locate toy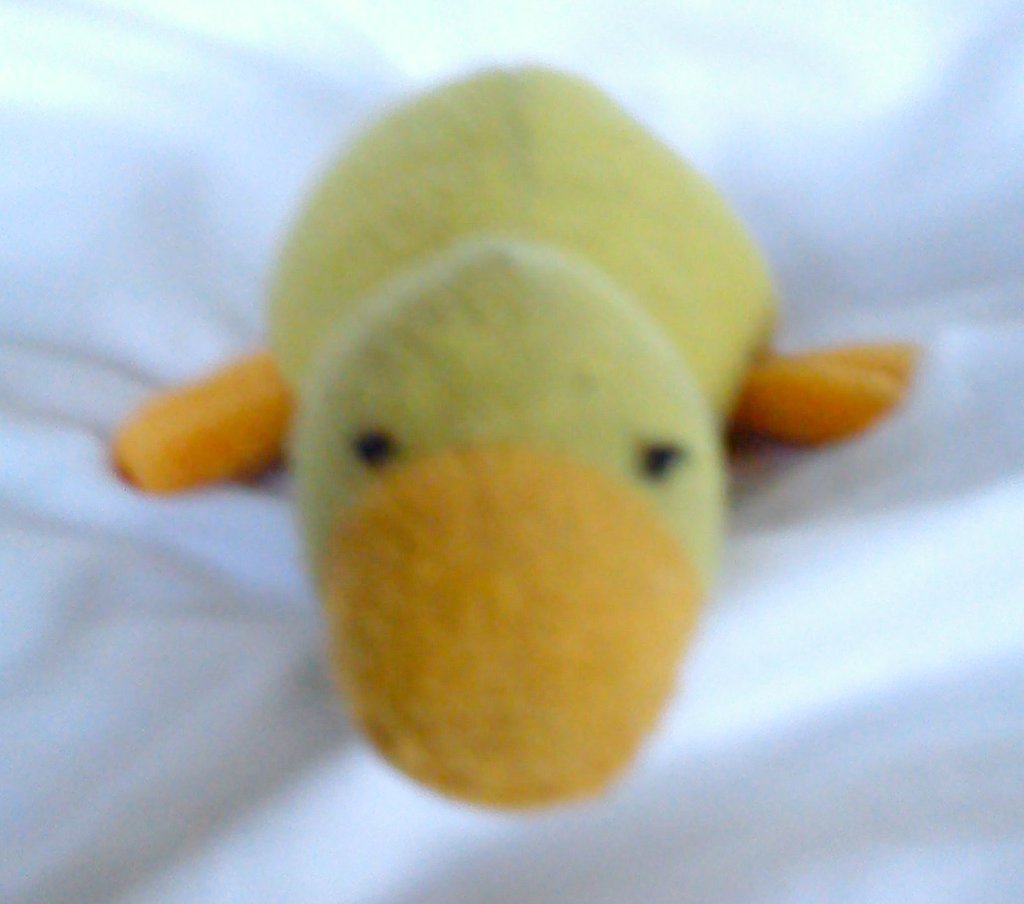
region(150, 51, 866, 859)
